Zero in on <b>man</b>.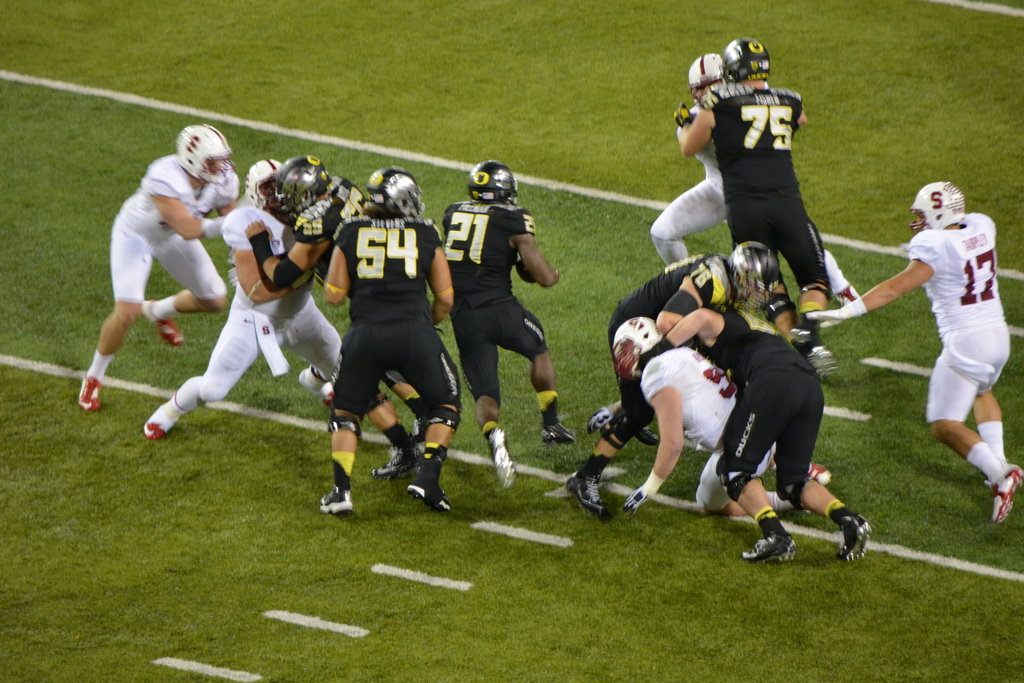
Zeroed in: detection(69, 121, 248, 418).
